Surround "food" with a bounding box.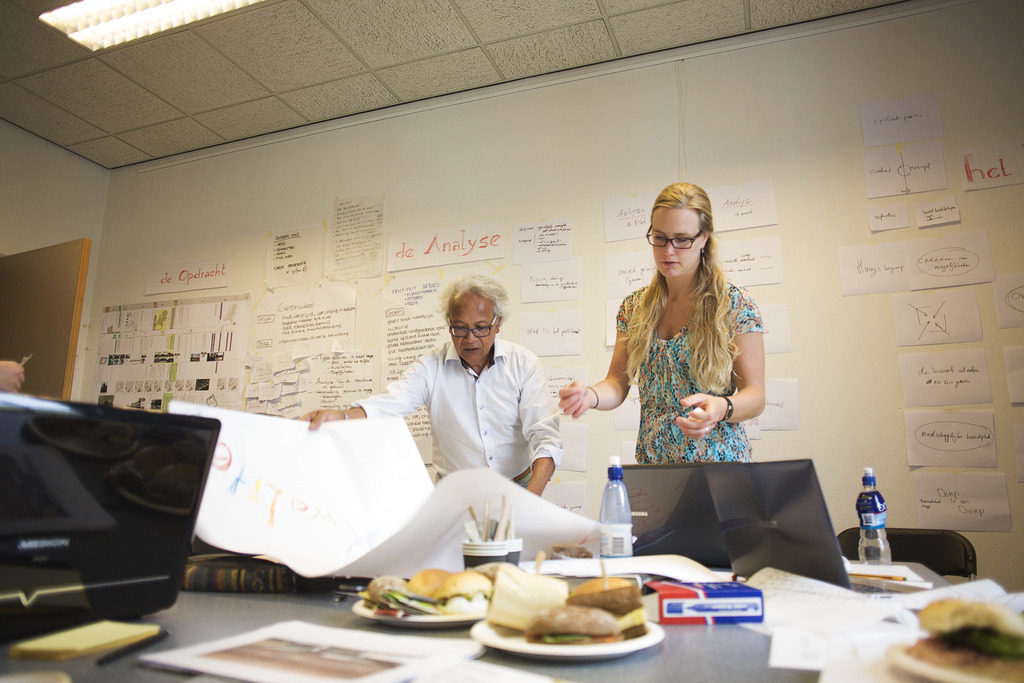
(493, 564, 568, 628).
